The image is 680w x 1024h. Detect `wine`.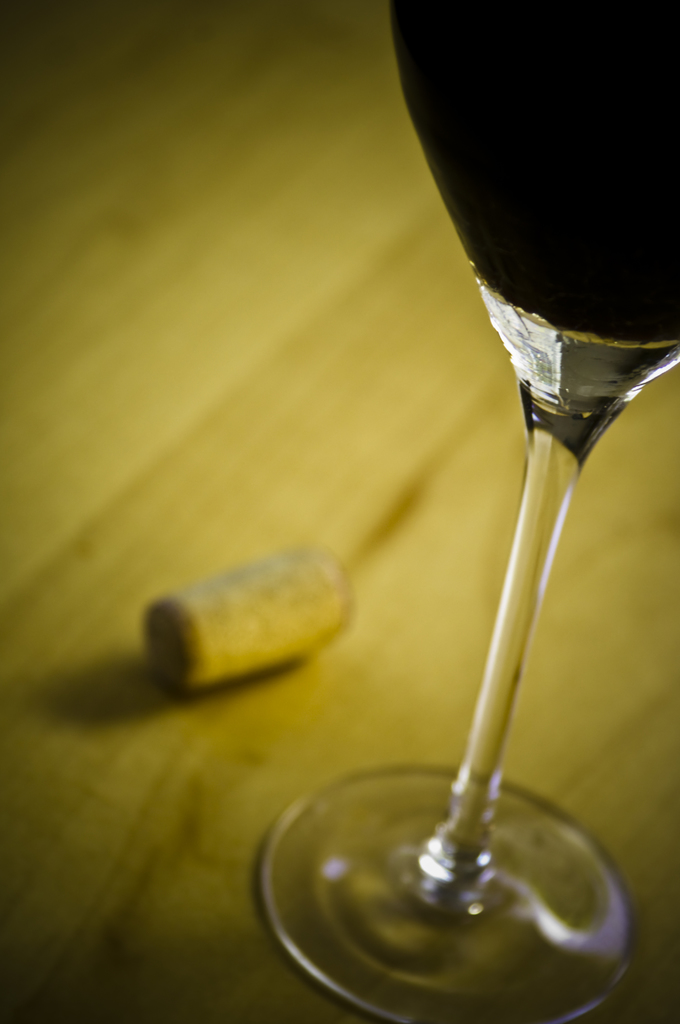
Detection: {"left": 392, "top": 0, "right": 679, "bottom": 352}.
